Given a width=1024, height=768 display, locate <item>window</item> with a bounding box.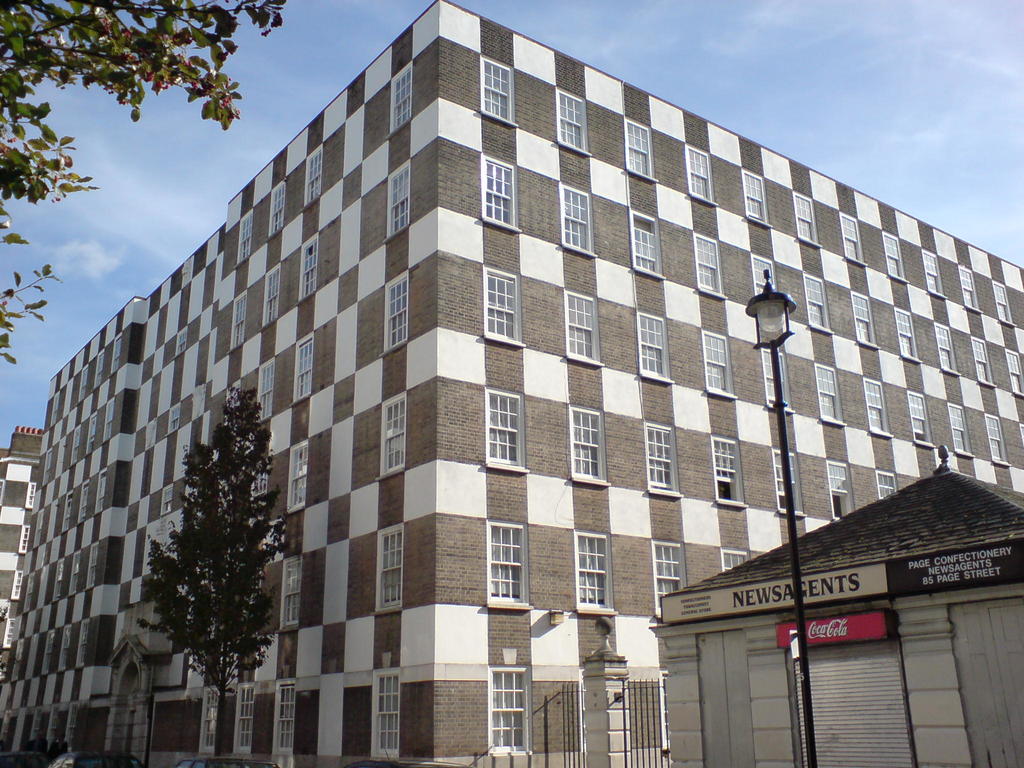
Located: bbox=[94, 465, 108, 515].
